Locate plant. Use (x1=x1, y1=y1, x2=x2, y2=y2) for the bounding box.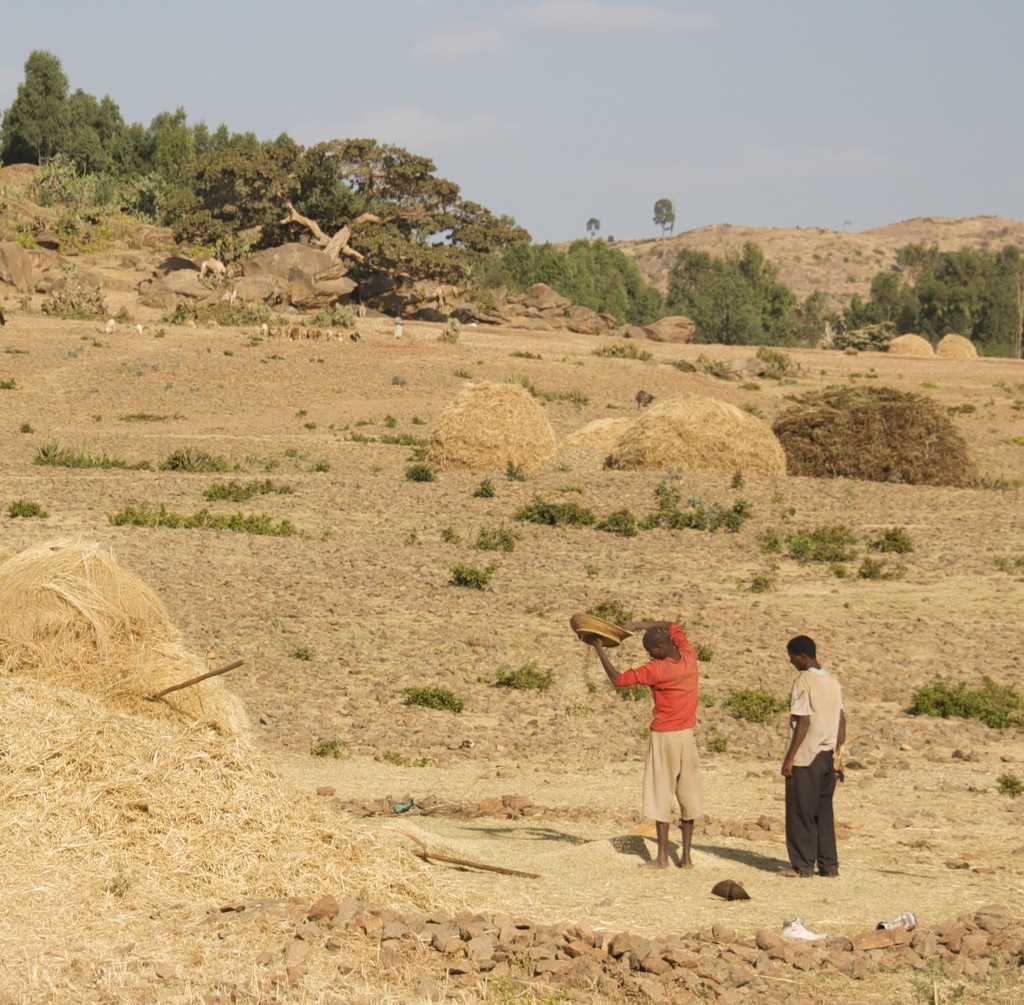
(x1=857, y1=553, x2=890, y2=577).
